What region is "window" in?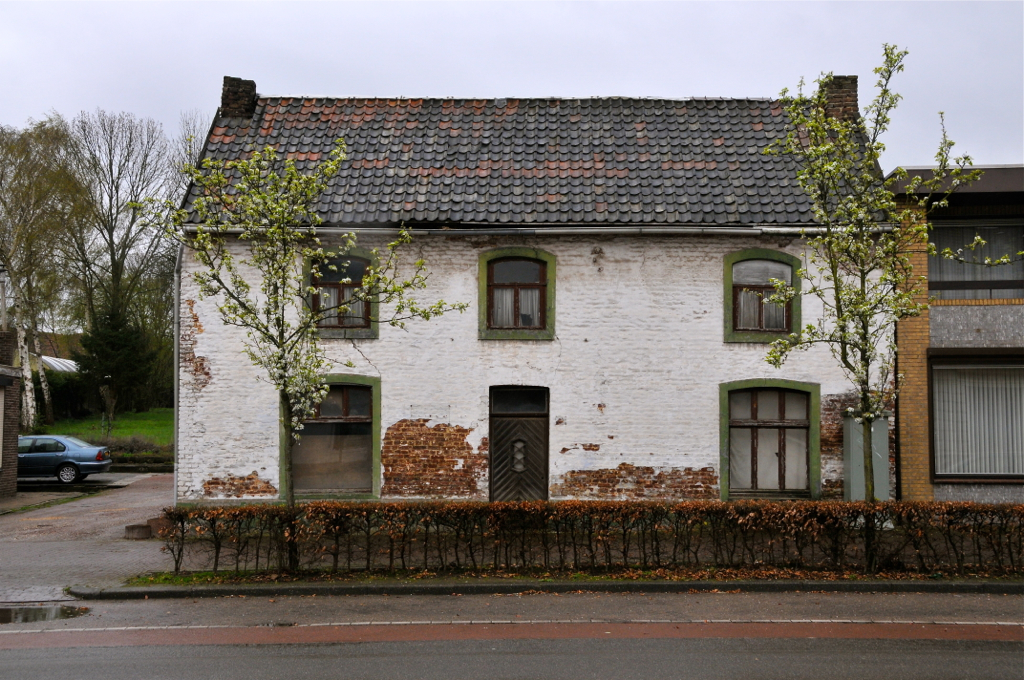
bbox(727, 386, 811, 503).
